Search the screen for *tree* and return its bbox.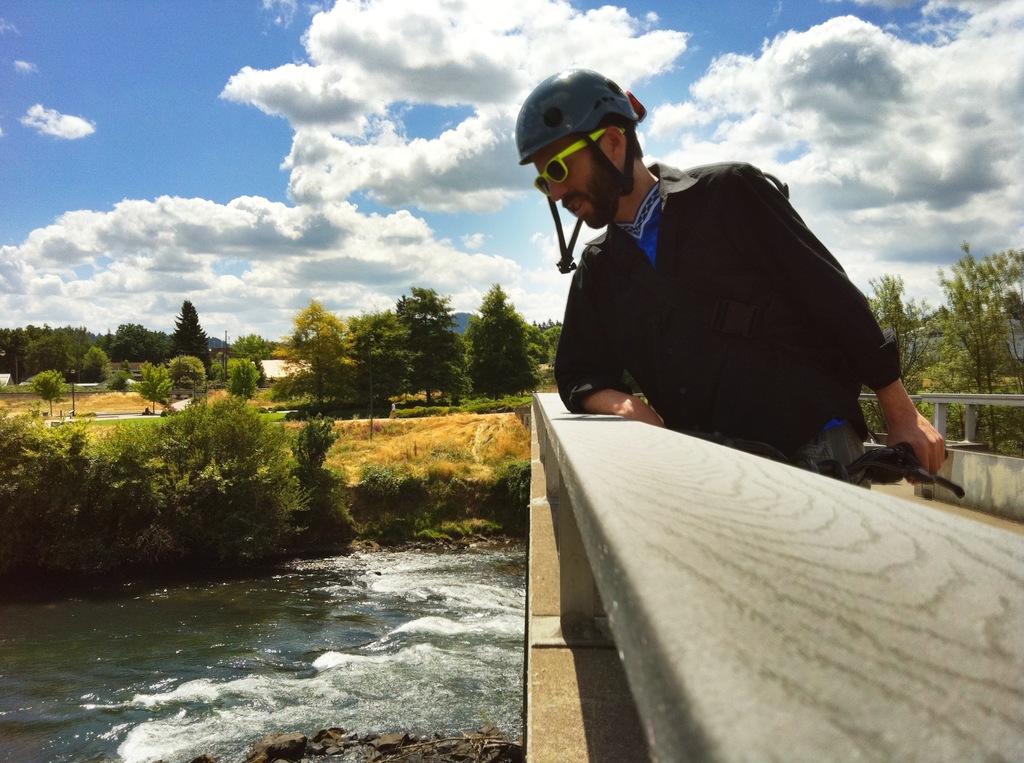
Found: region(232, 327, 282, 358).
